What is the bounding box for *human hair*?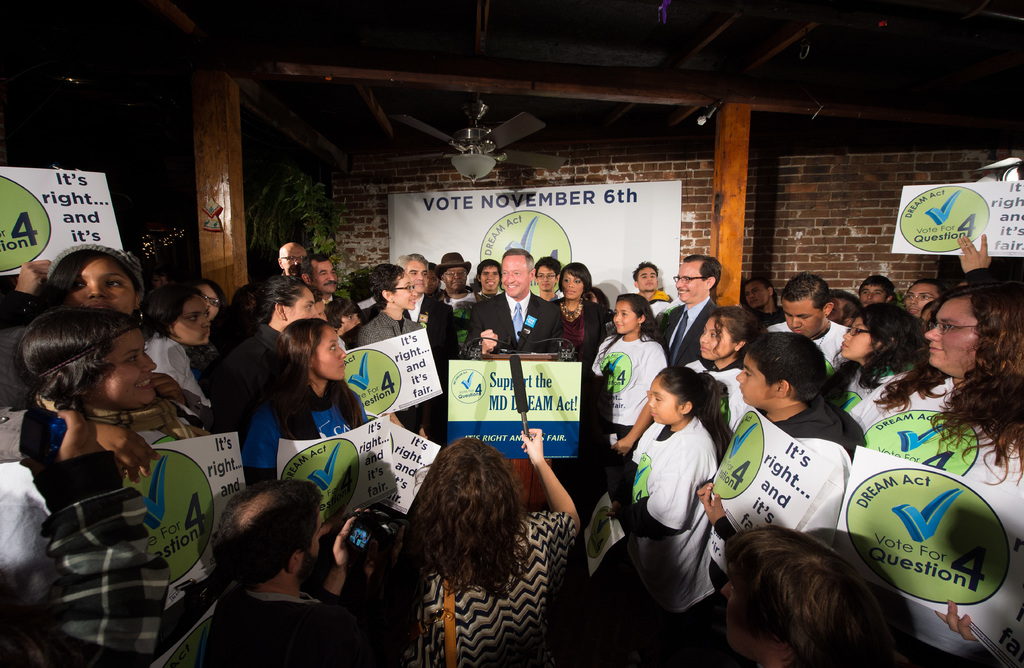
<region>476, 257, 499, 272</region>.
